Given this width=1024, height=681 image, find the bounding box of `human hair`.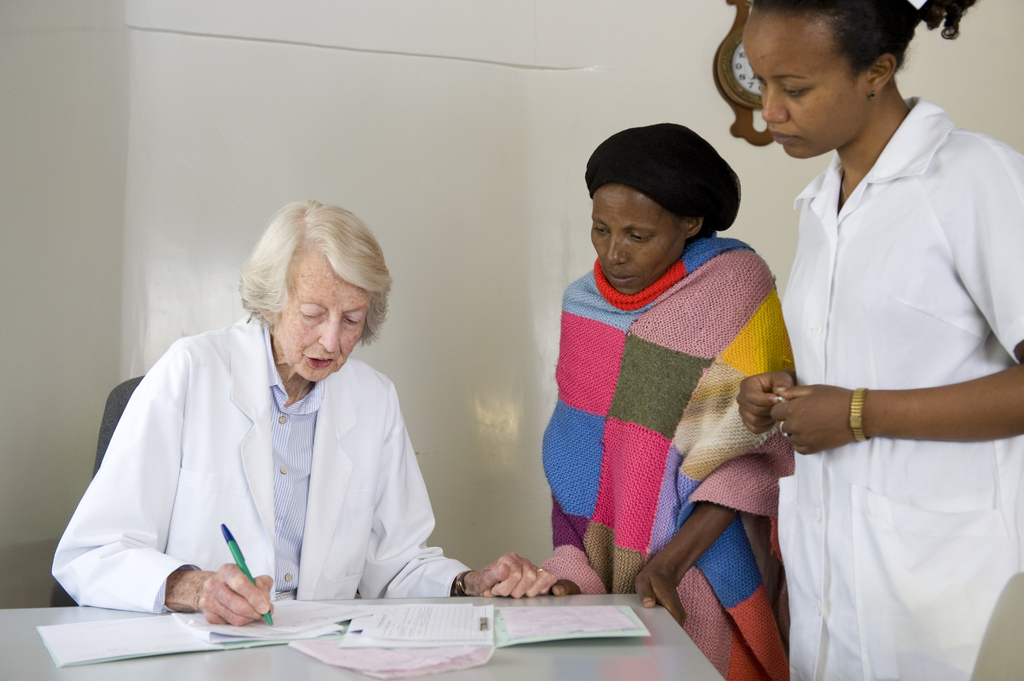
crop(685, 219, 717, 251).
